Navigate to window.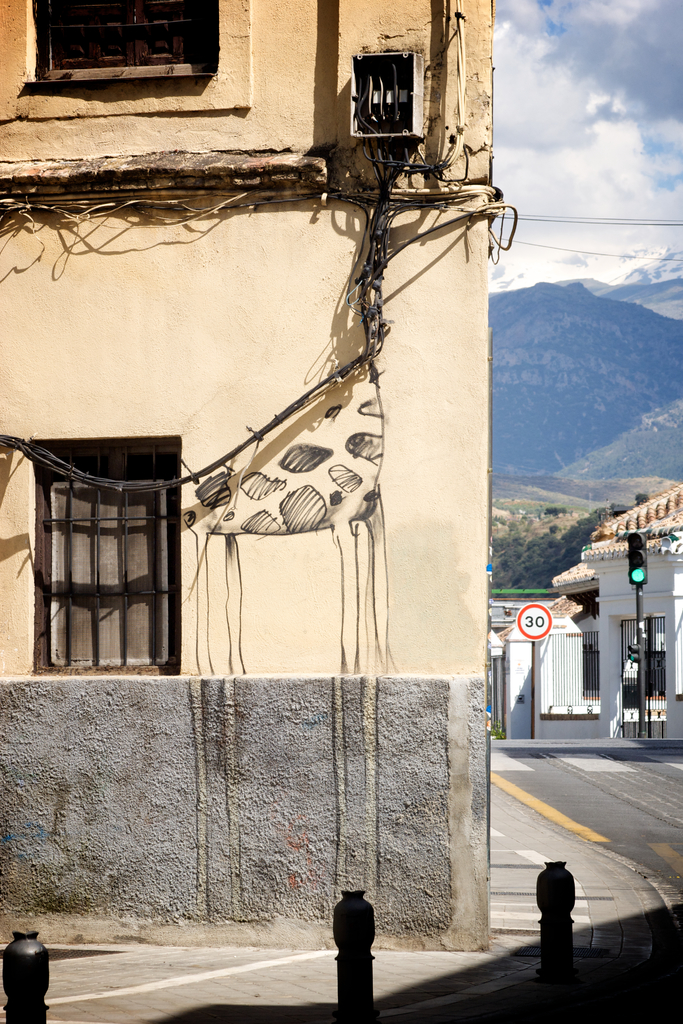
Navigation target: 19:0:227:84.
